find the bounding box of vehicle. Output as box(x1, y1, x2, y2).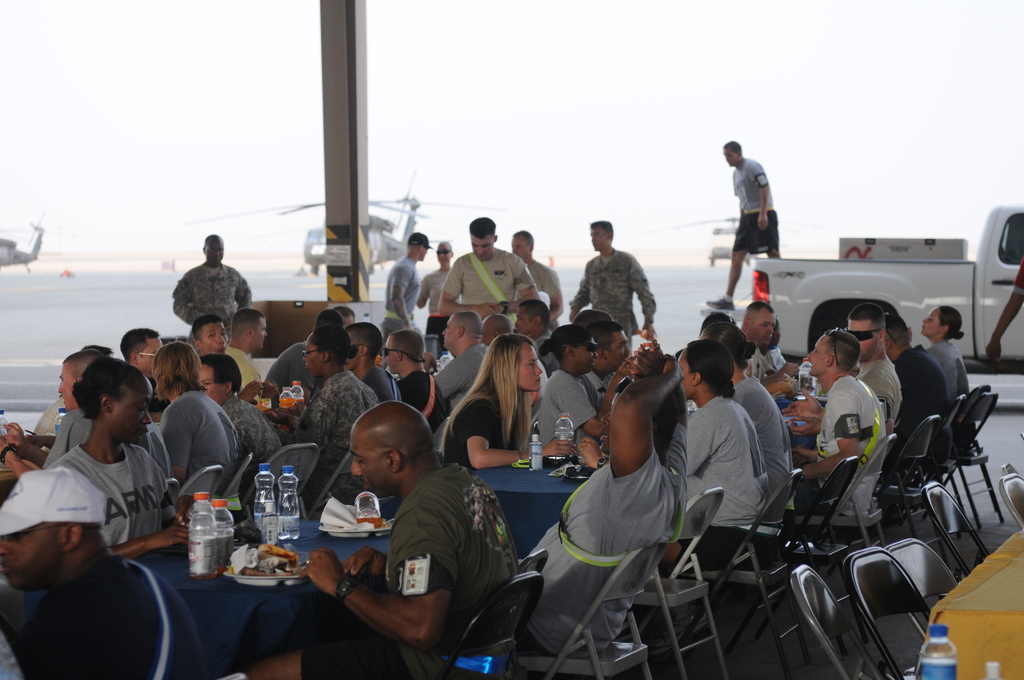
box(694, 200, 1010, 419).
